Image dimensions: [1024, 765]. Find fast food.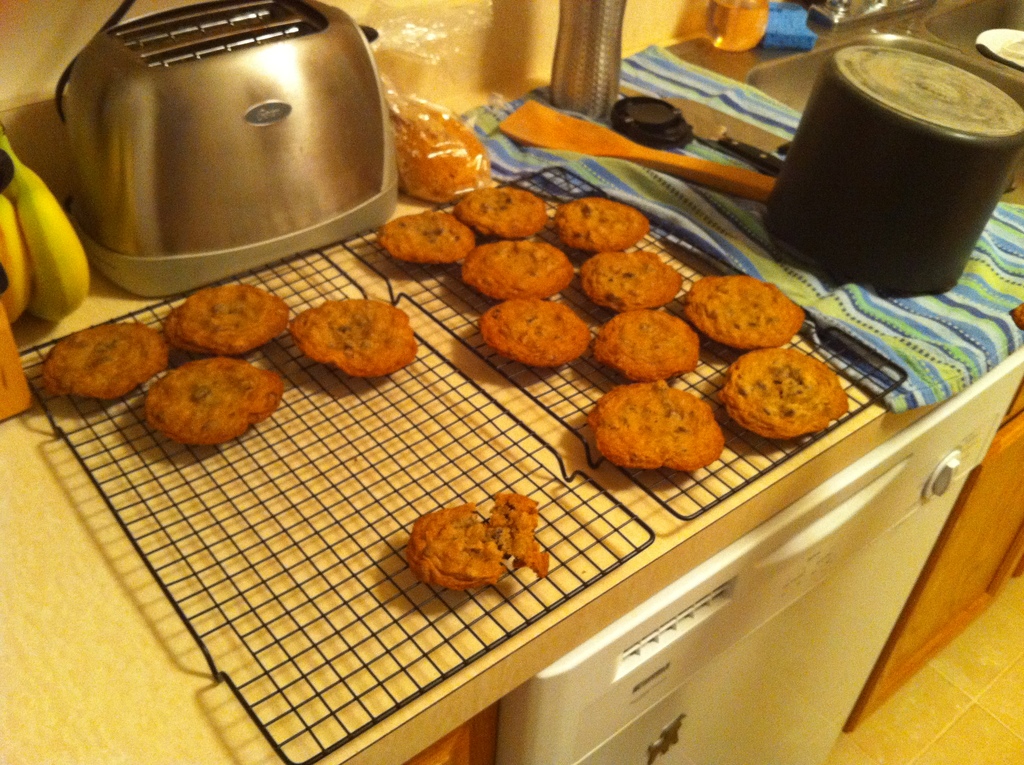
BBox(612, 299, 712, 368).
